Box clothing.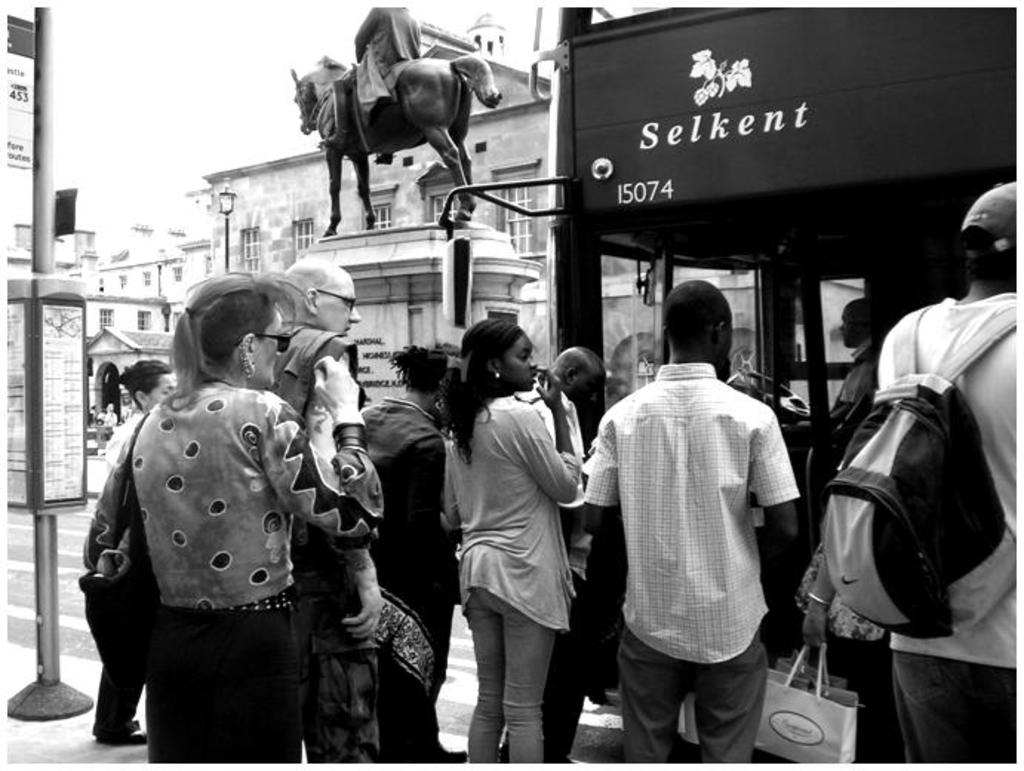
[442, 380, 599, 770].
